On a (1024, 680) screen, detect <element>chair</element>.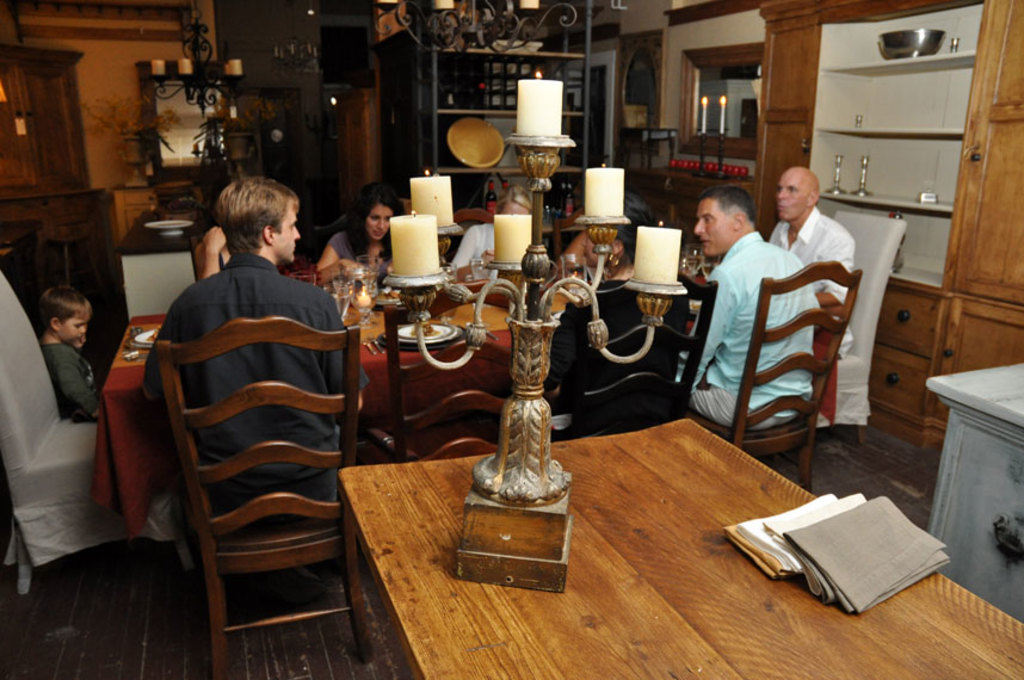
bbox(685, 260, 865, 489).
